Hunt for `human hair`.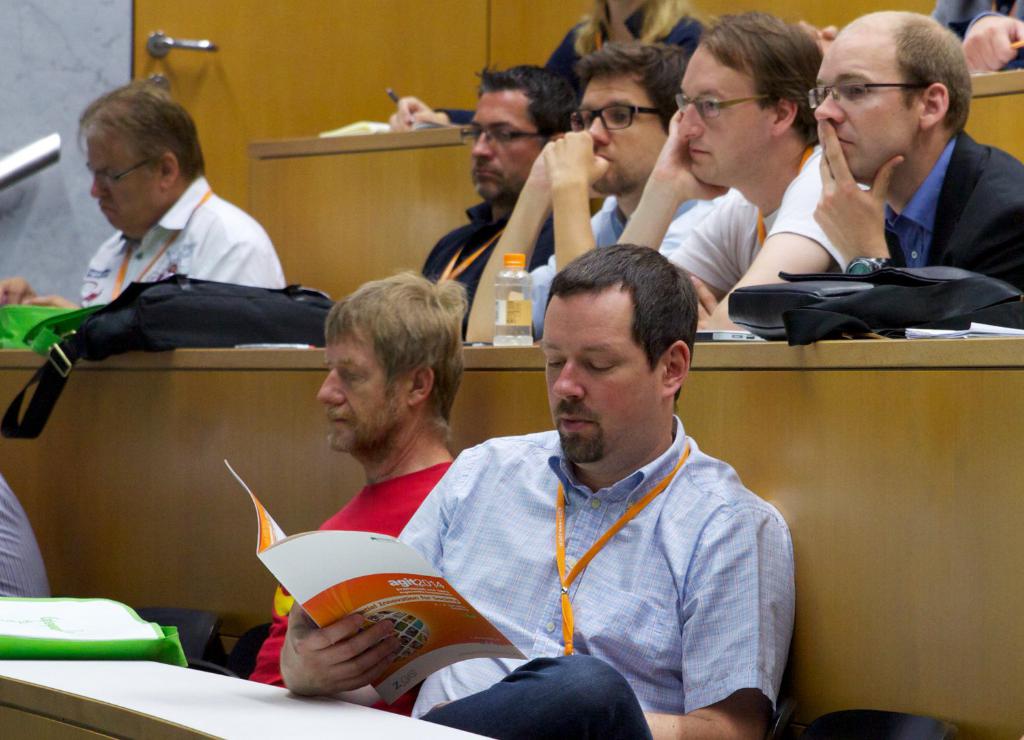
Hunted down at bbox=(887, 16, 969, 129).
